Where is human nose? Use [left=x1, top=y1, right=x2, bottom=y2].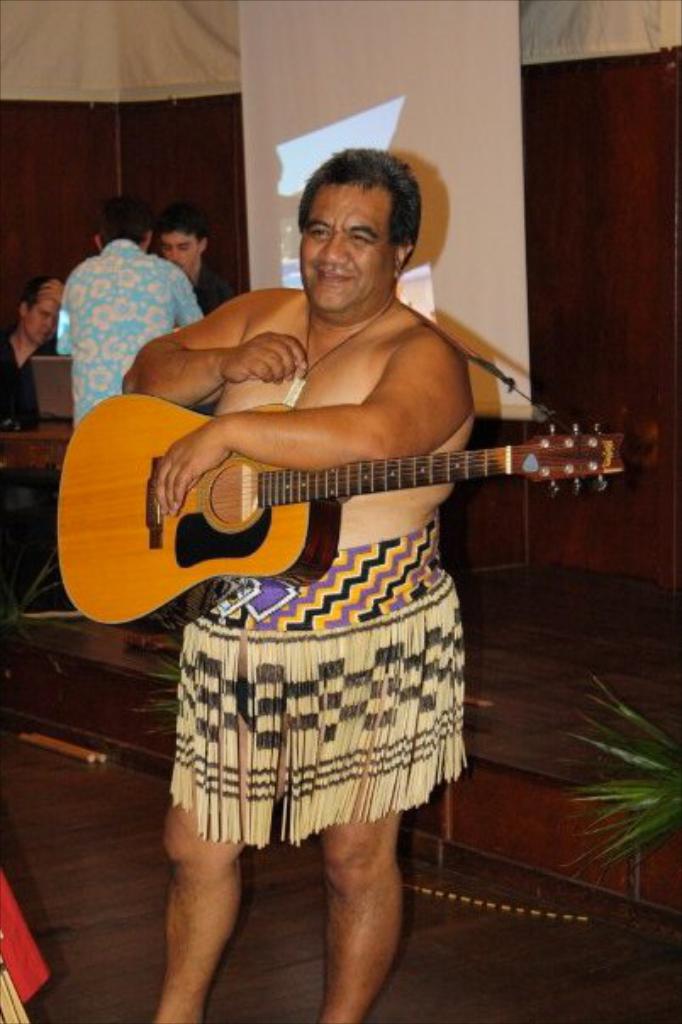
[left=41, top=319, right=53, bottom=331].
